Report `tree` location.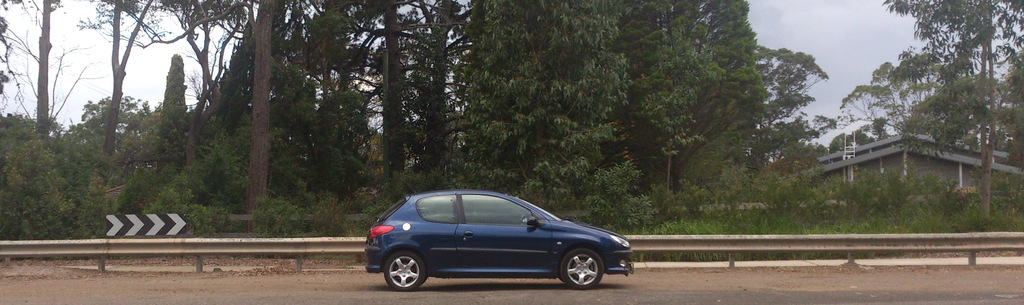
Report: <box>862,35,1023,172</box>.
